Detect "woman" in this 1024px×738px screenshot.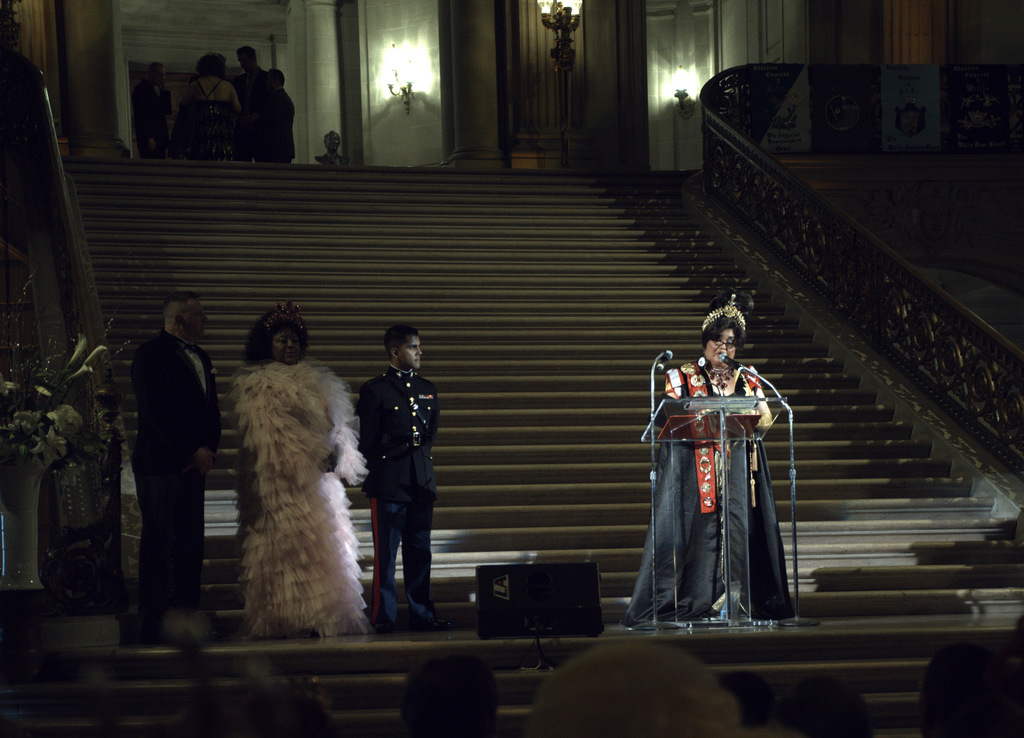
Detection: bbox(215, 287, 363, 646).
